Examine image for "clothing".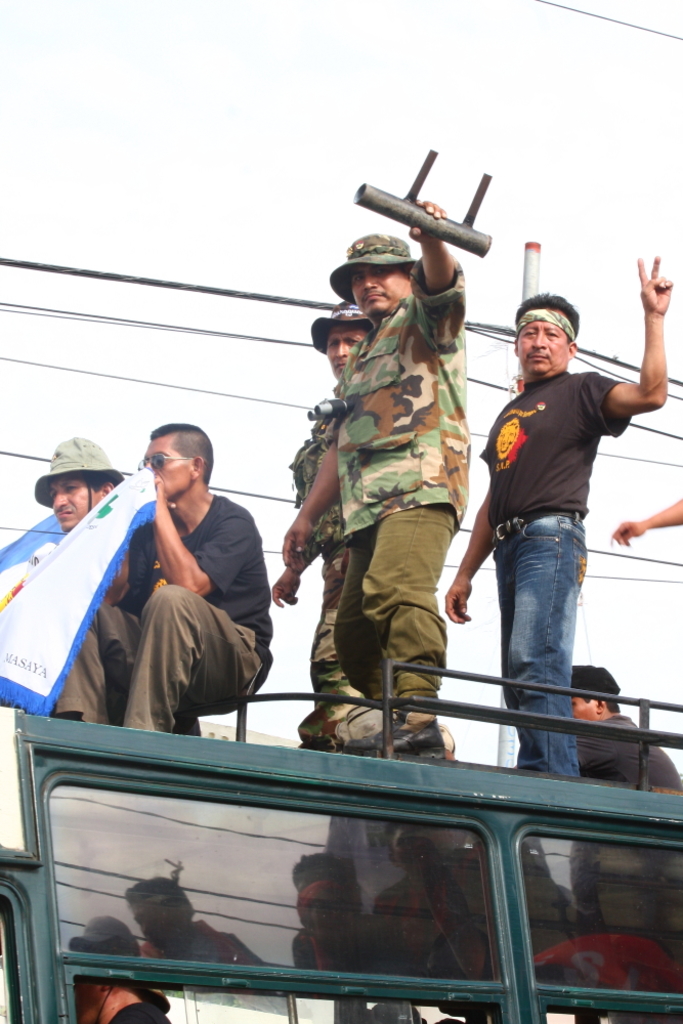
Examination result: (53, 490, 271, 728).
